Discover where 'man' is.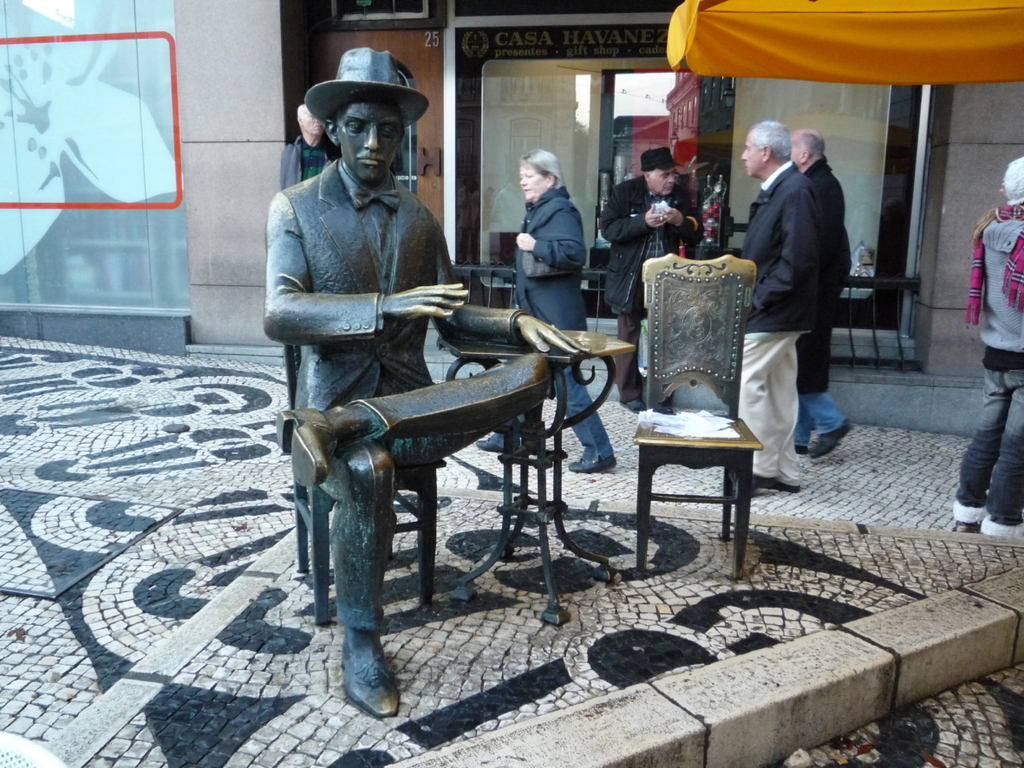
Discovered at bbox=[742, 115, 816, 492].
